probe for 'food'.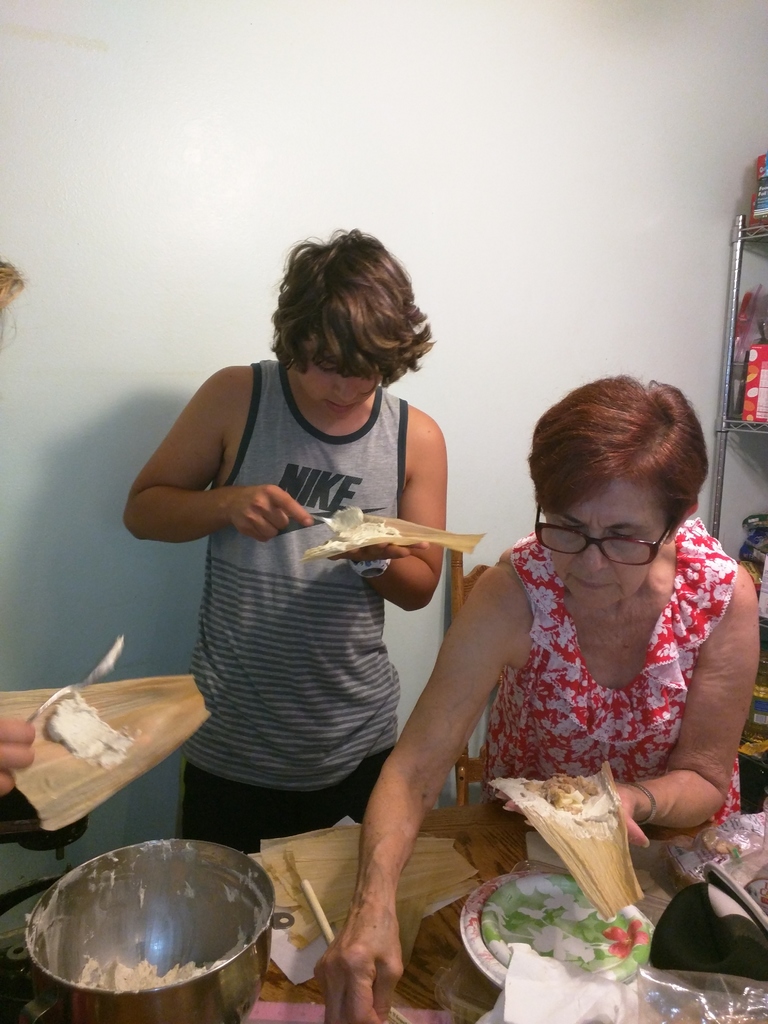
Probe result: <box>74,900,265,995</box>.
